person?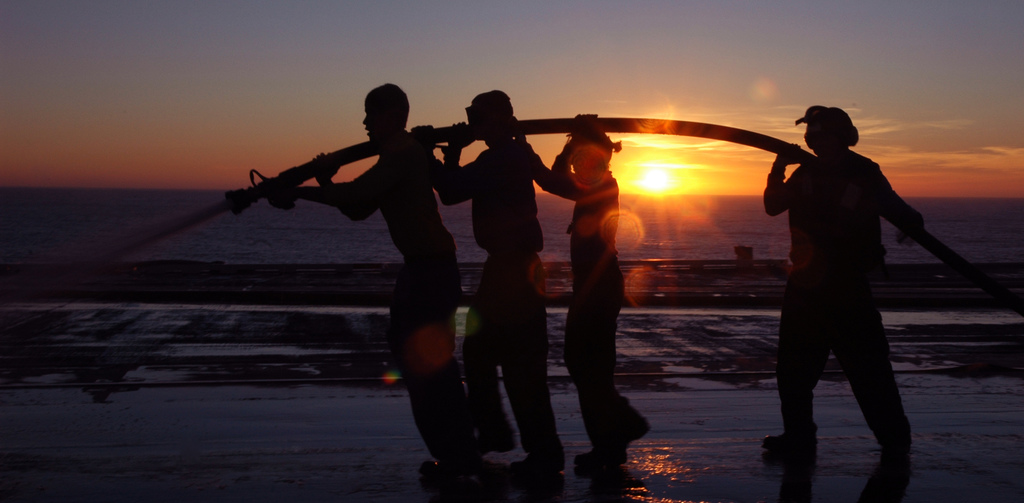
rect(755, 110, 951, 485)
